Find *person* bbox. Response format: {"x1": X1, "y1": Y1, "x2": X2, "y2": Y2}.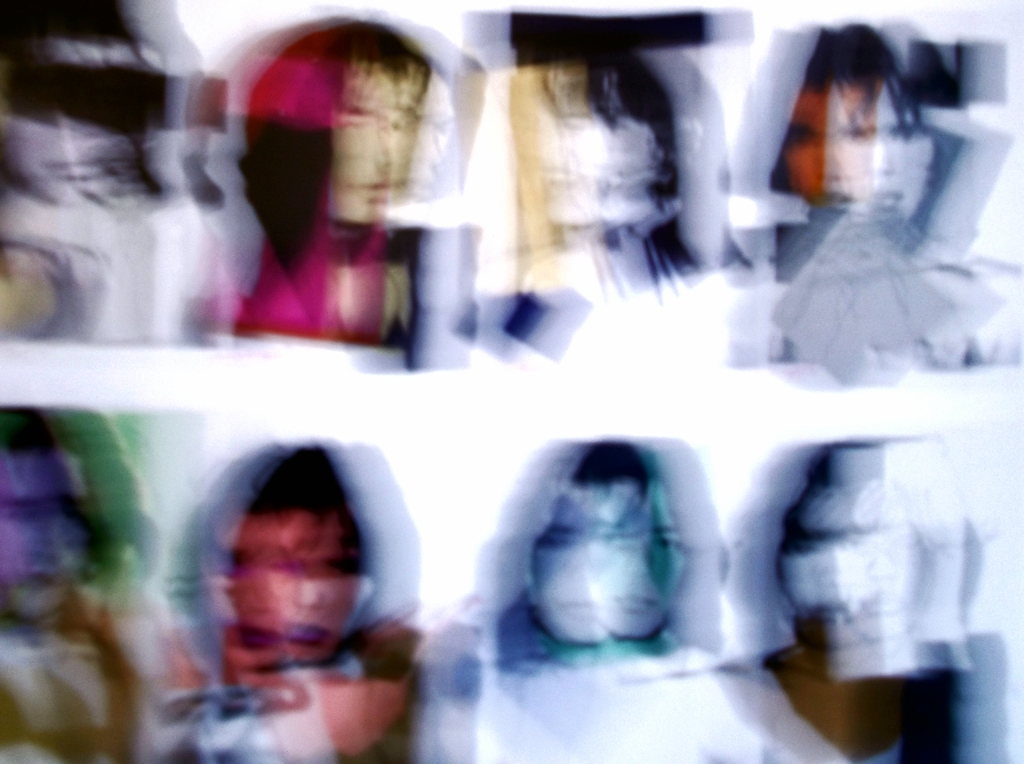
{"x1": 0, "y1": 411, "x2": 150, "y2": 763}.
